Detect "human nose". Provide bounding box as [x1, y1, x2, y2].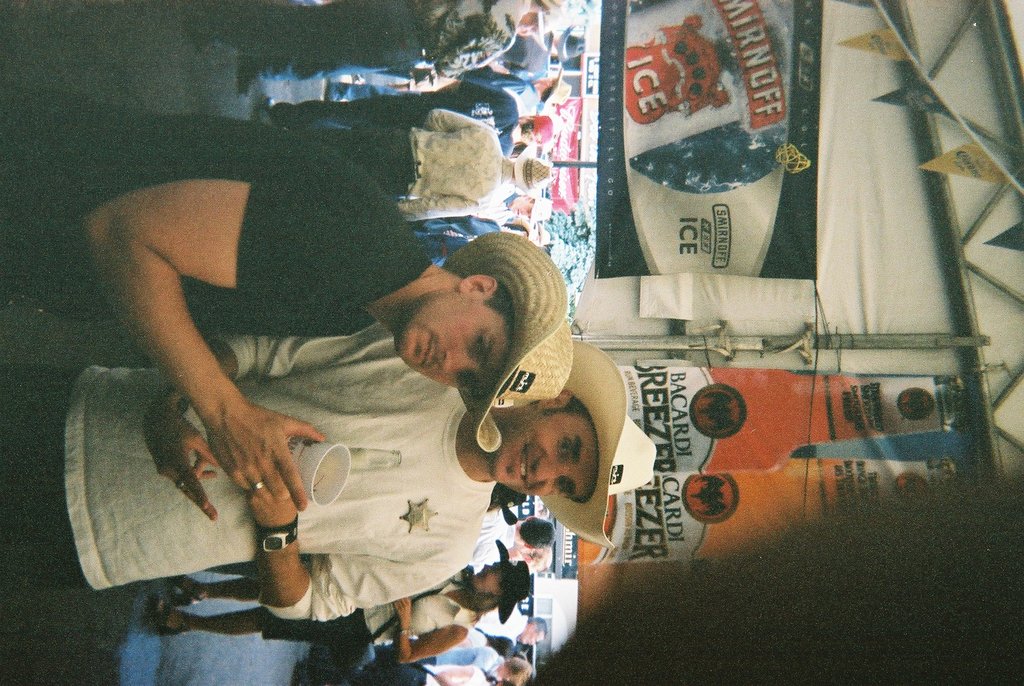
[480, 562, 492, 573].
